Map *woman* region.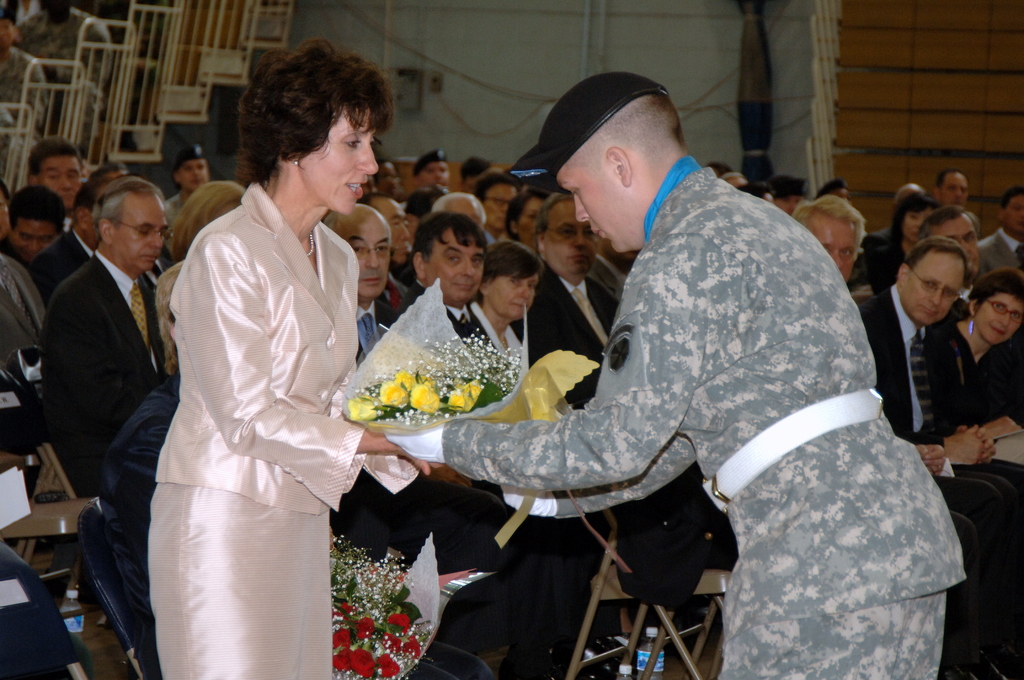
Mapped to 931, 266, 1023, 423.
